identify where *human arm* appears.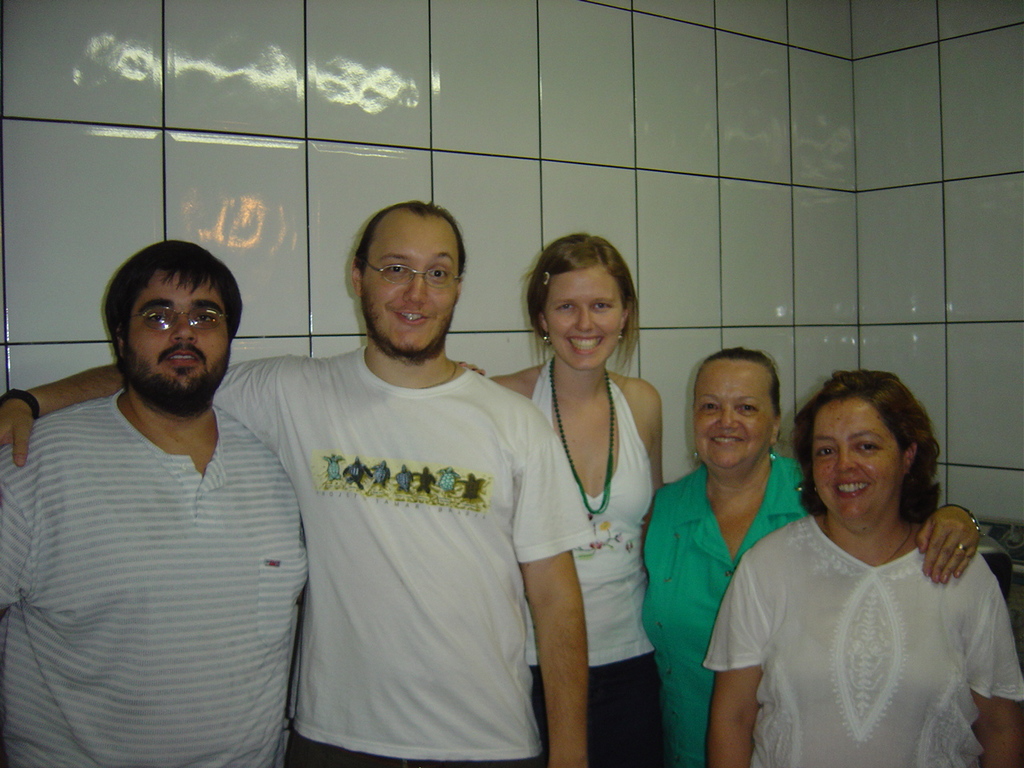
Appears at 959, 582, 1023, 767.
